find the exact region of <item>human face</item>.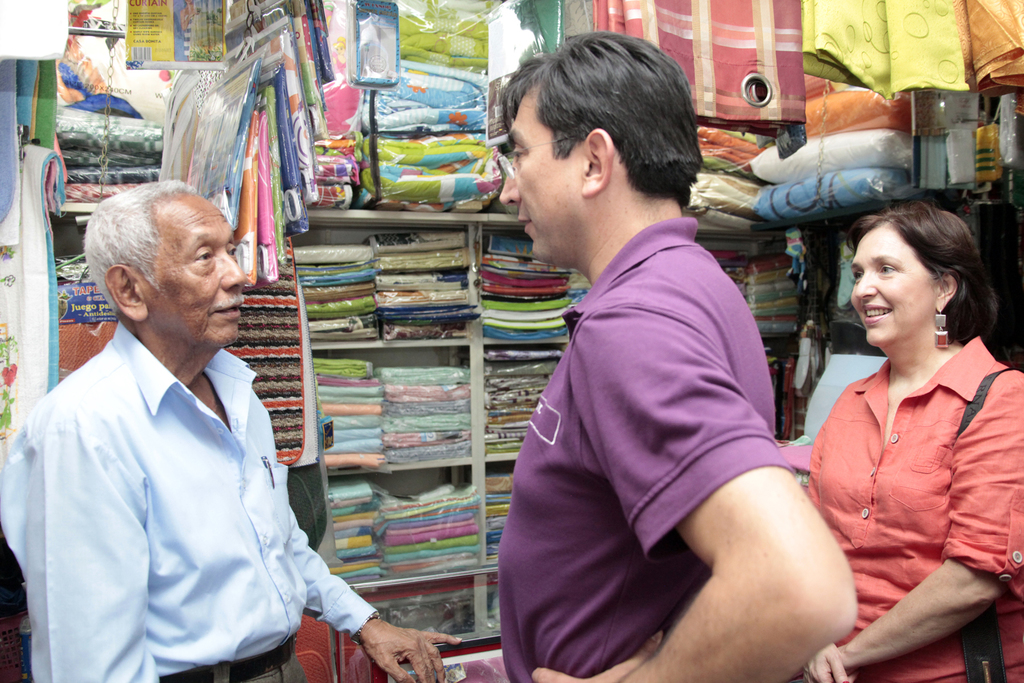
Exact region: x1=500 y1=86 x2=583 y2=256.
